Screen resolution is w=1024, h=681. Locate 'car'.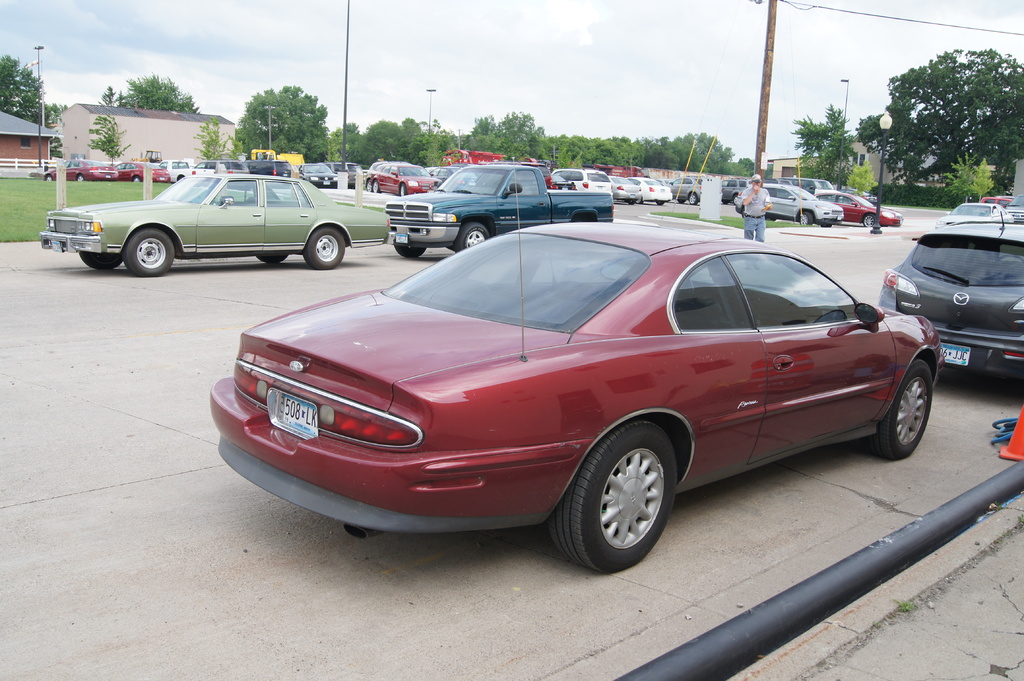
<region>984, 193, 1008, 205</region>.
